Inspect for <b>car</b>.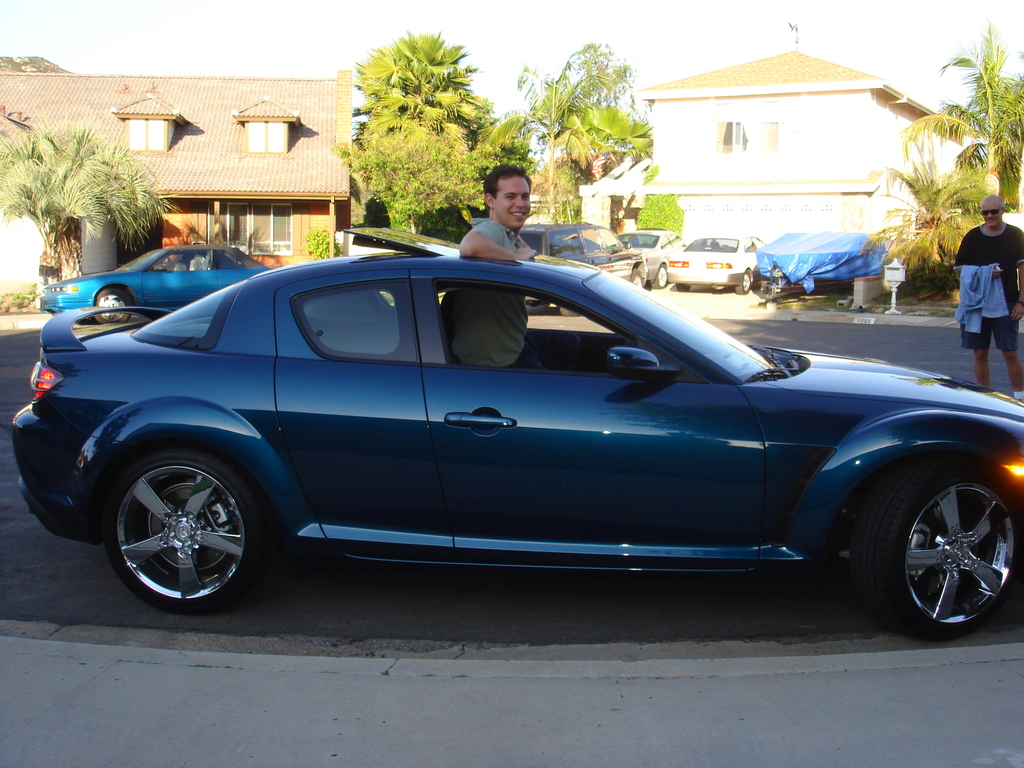
Inspection: [left=38, top=239, right=277, bottom=322].
